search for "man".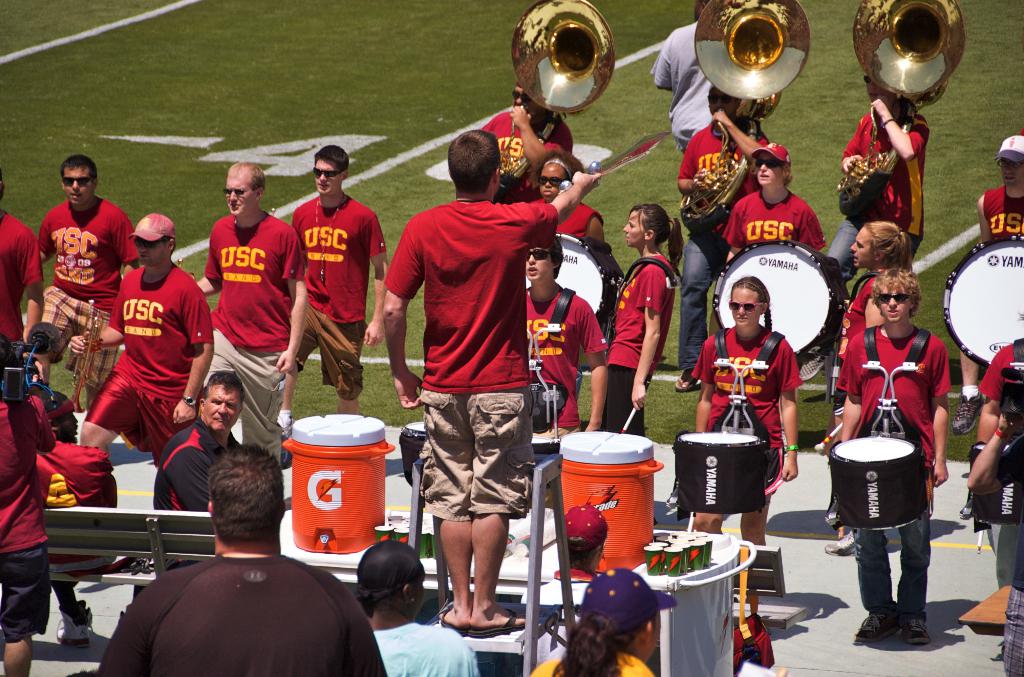
Found at (481, 79, 575, 201).
